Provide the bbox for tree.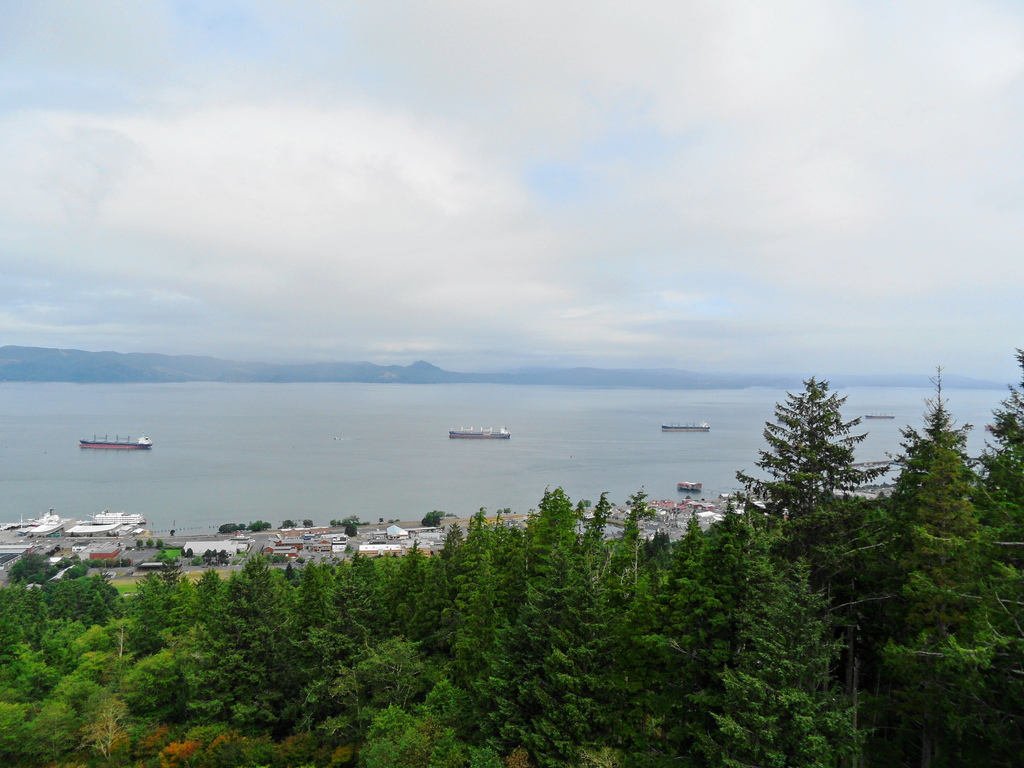
<region>0, 652, 57, 766</region>.
